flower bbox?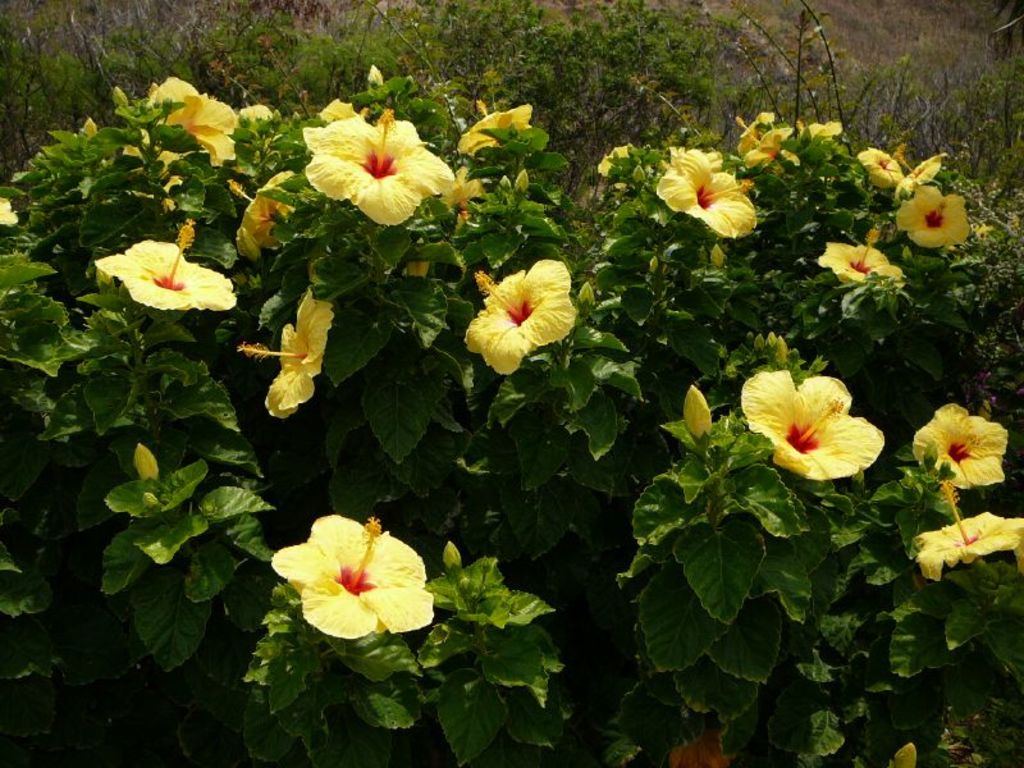
x1=134 y1=72 x2=274 y2=174
